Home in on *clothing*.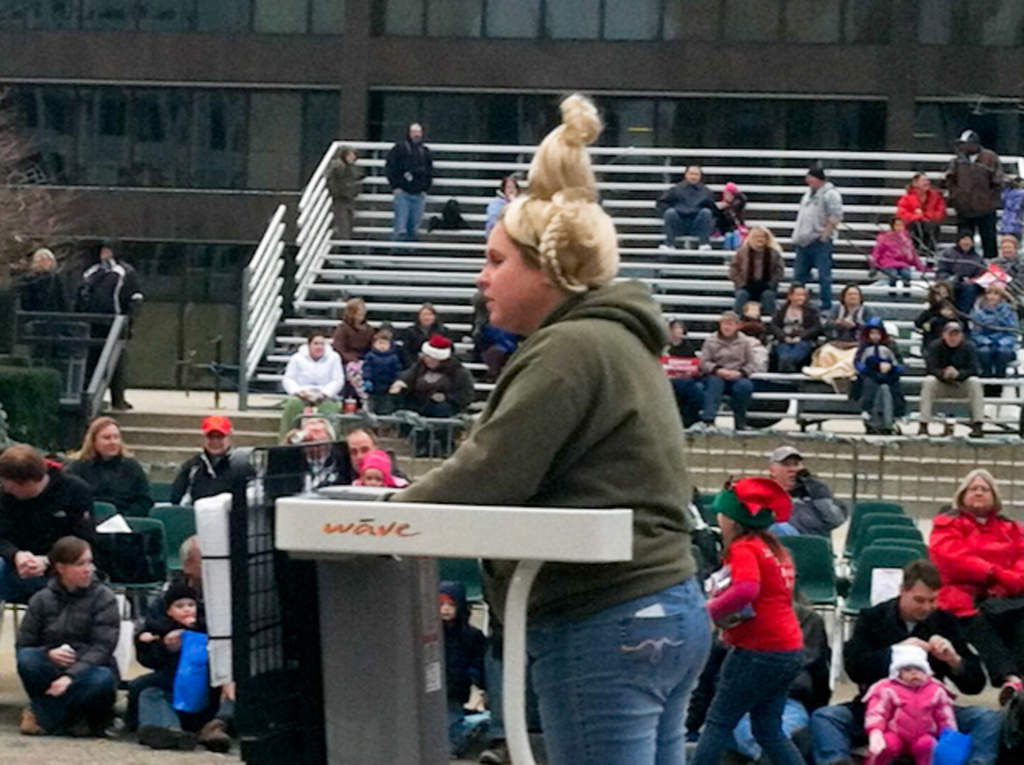
Homed in at <box>130,600,206,679</box>.
